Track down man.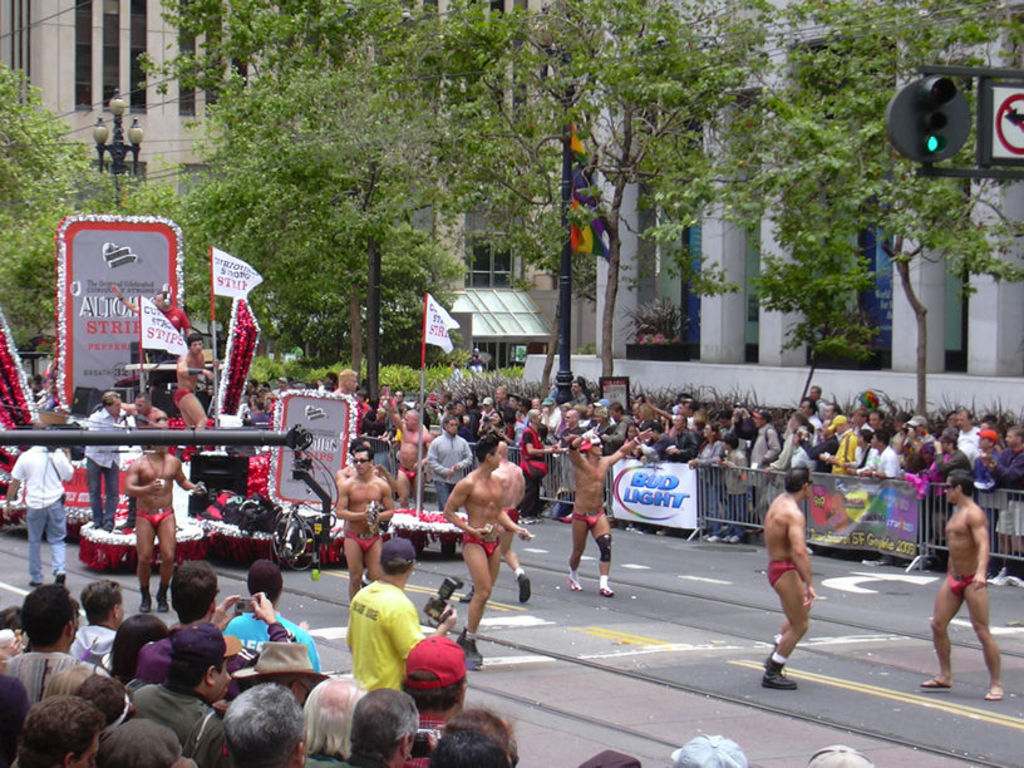
Tracked to (x1=133, y1=621, x2=228, y2=767).
